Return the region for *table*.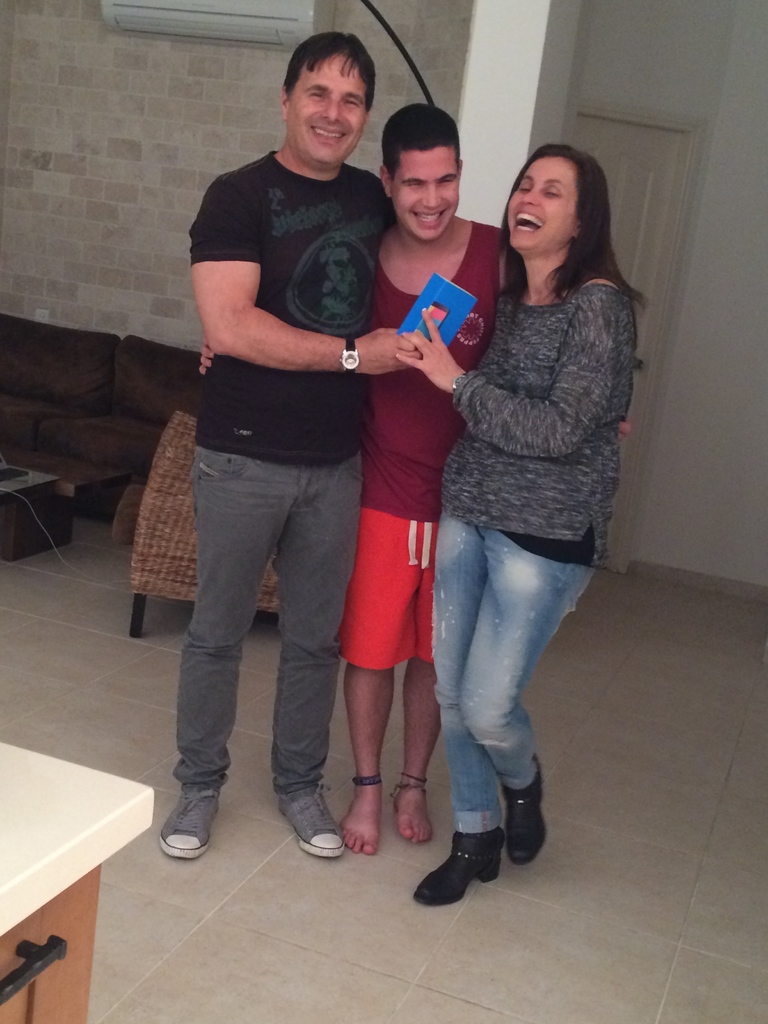
1 700 146 1023.
